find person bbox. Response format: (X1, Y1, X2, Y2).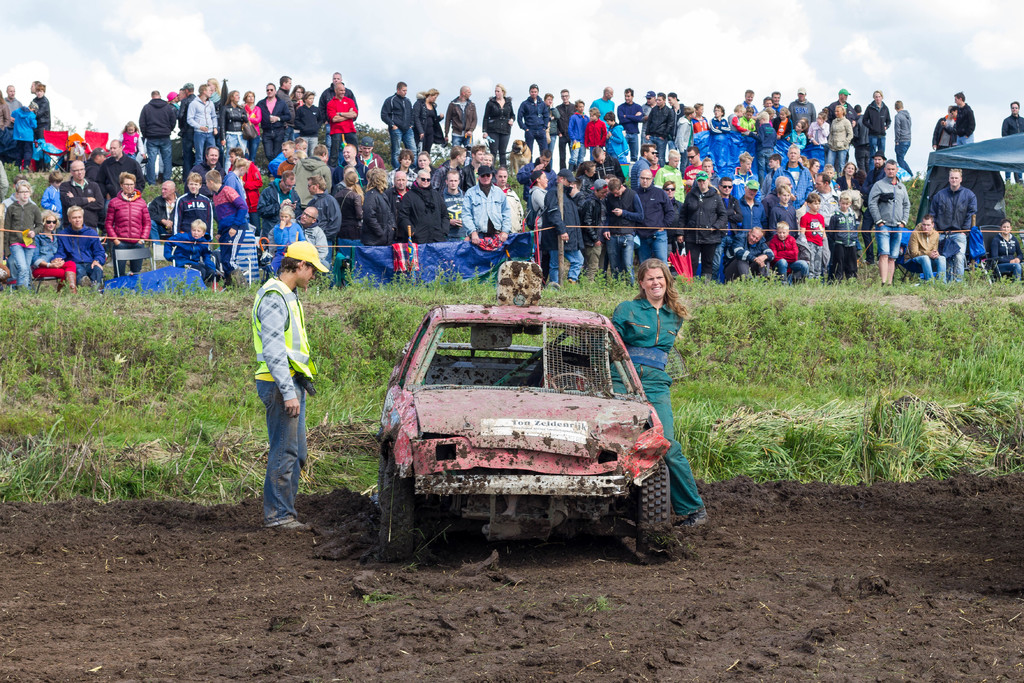
(241, 229, 321, 538).
